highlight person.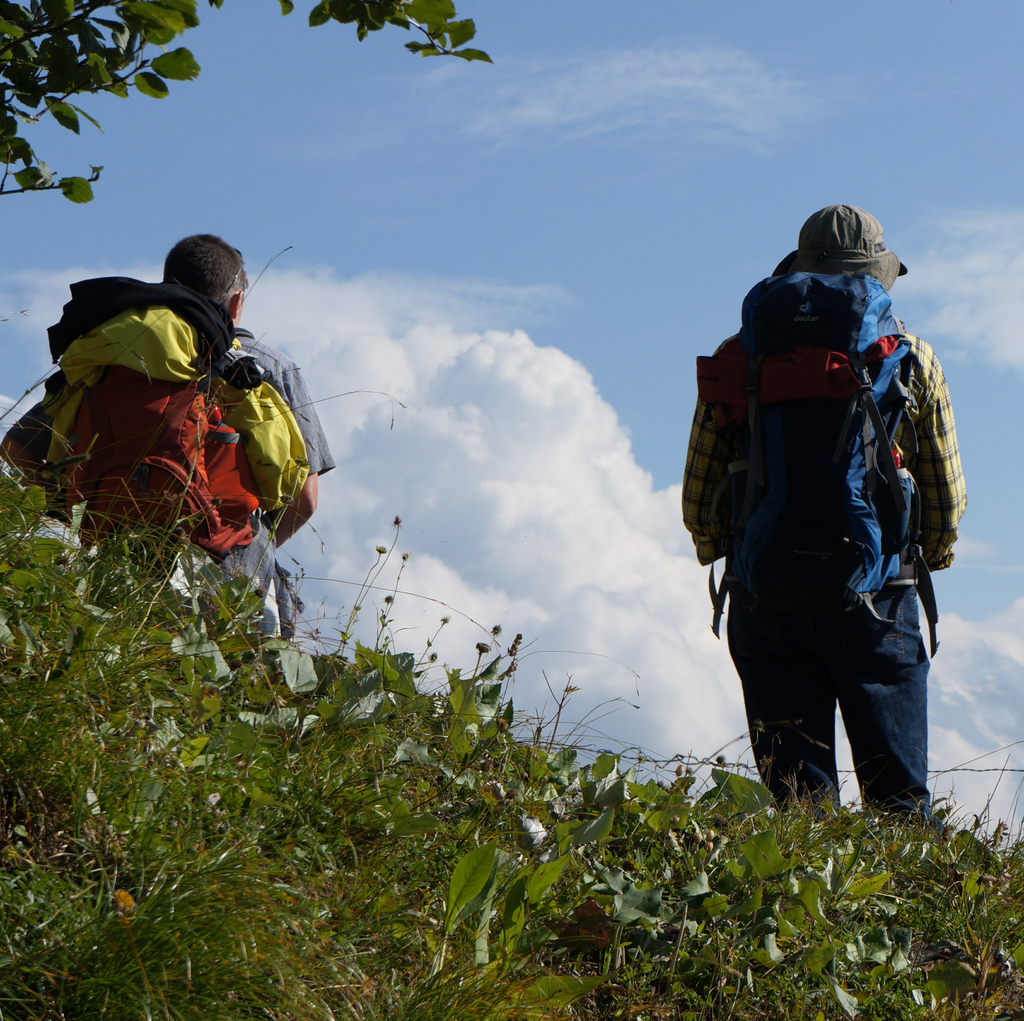
Highlighted region: <region>680, 200, 971, 832</region>.
